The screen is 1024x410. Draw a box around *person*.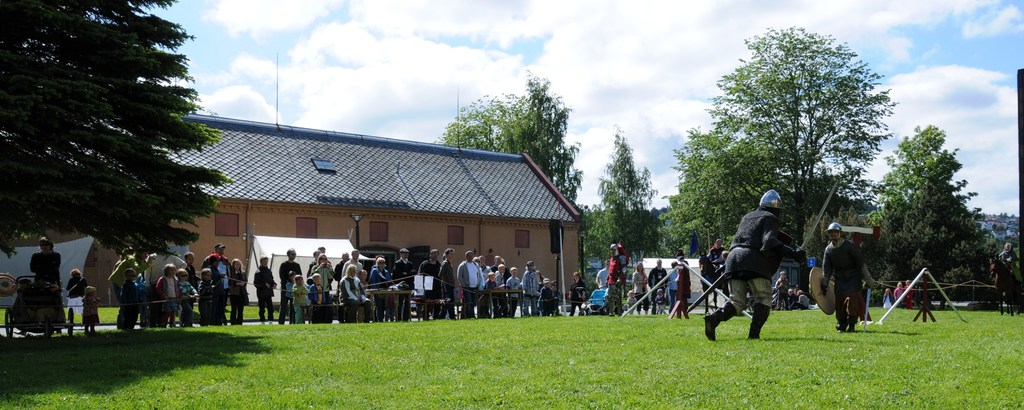
(left=589, top=259, right=611, bottom=292).
